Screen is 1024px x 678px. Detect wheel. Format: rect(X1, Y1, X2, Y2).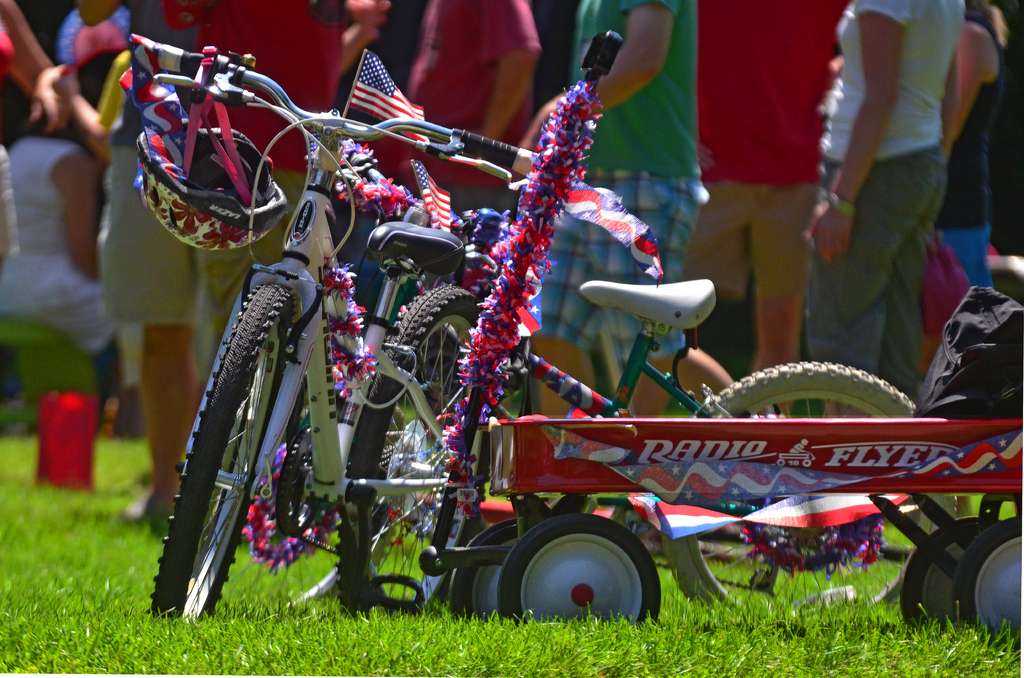
rect(150, 284, 300, 621).
